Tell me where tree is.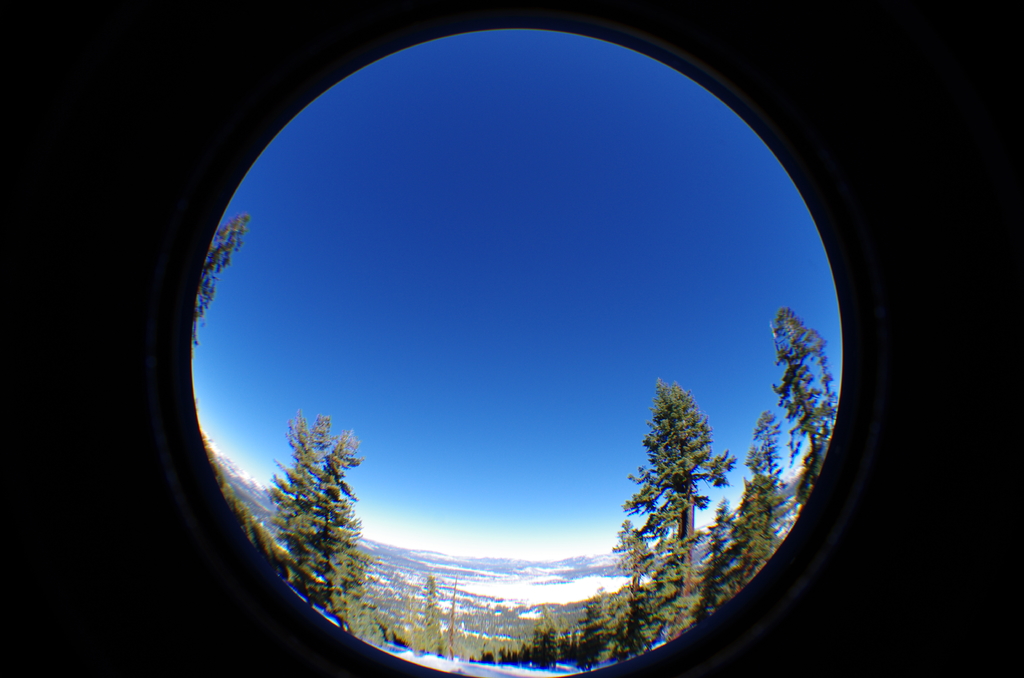
tree is at left=699, top=494, right=733, bottom=611.
